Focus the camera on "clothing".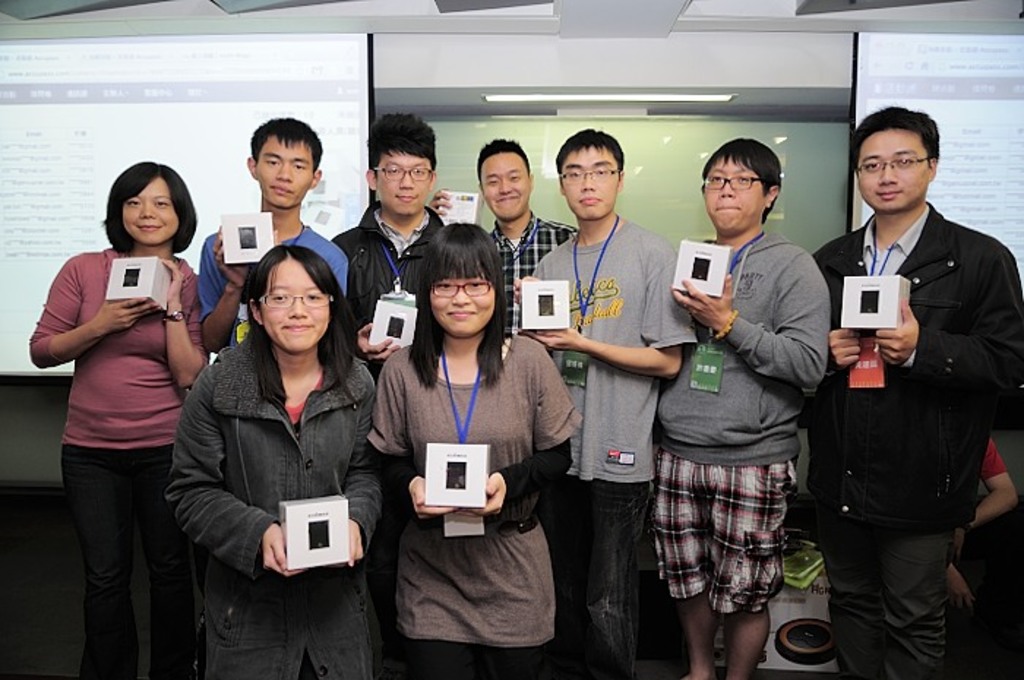
Focus region: bbox(364, 333, 587, 679).
